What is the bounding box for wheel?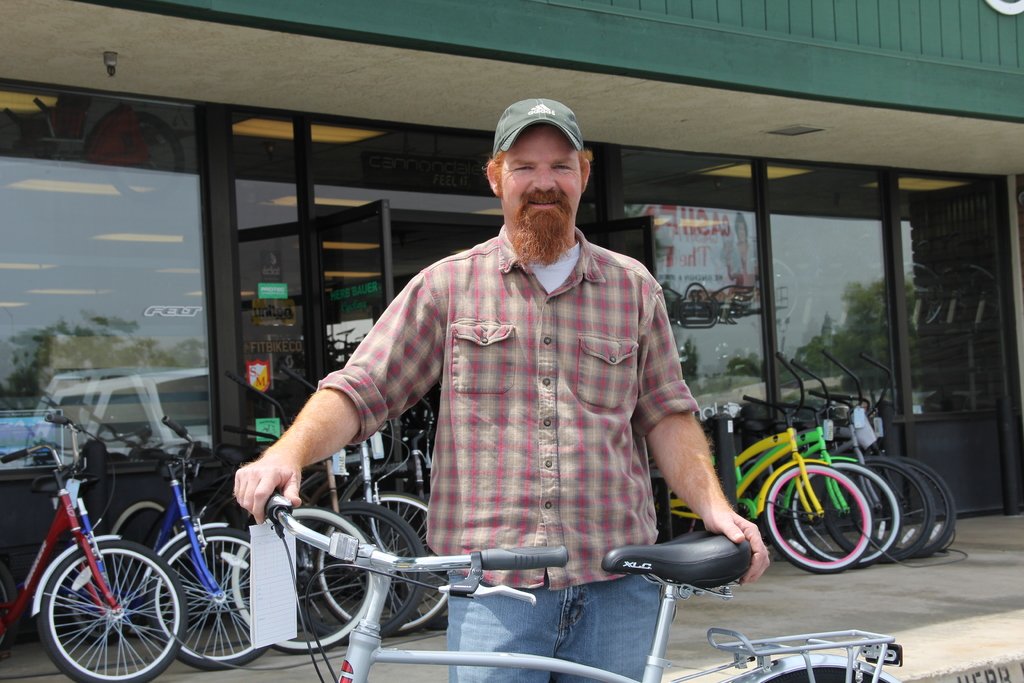
select_region(852, 455, 959, 559).
